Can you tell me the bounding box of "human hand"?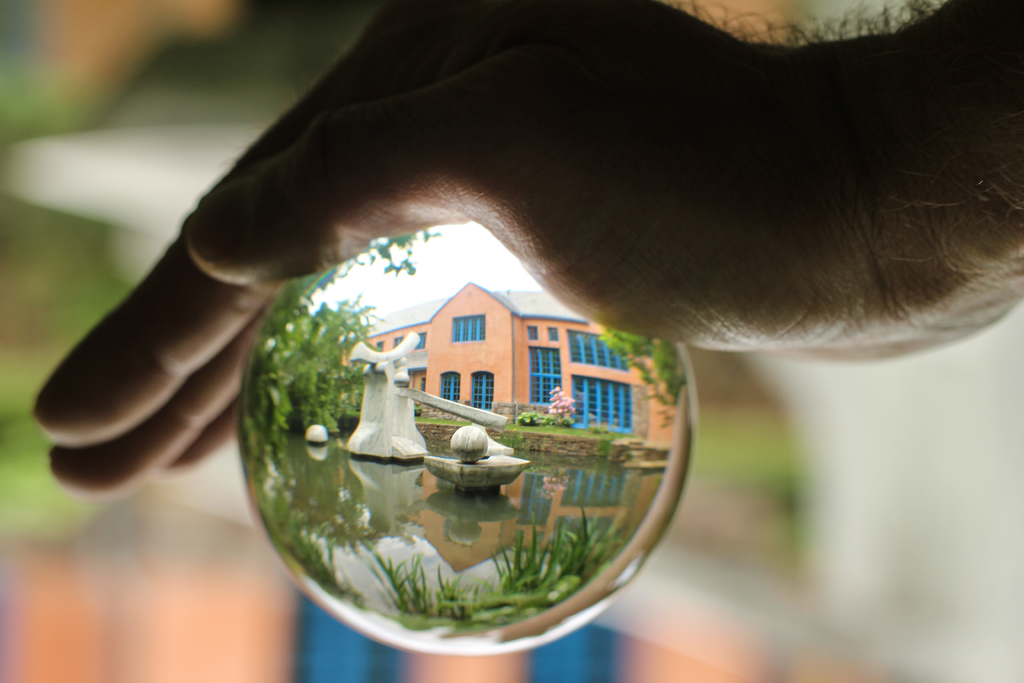
33,0,929,513.
